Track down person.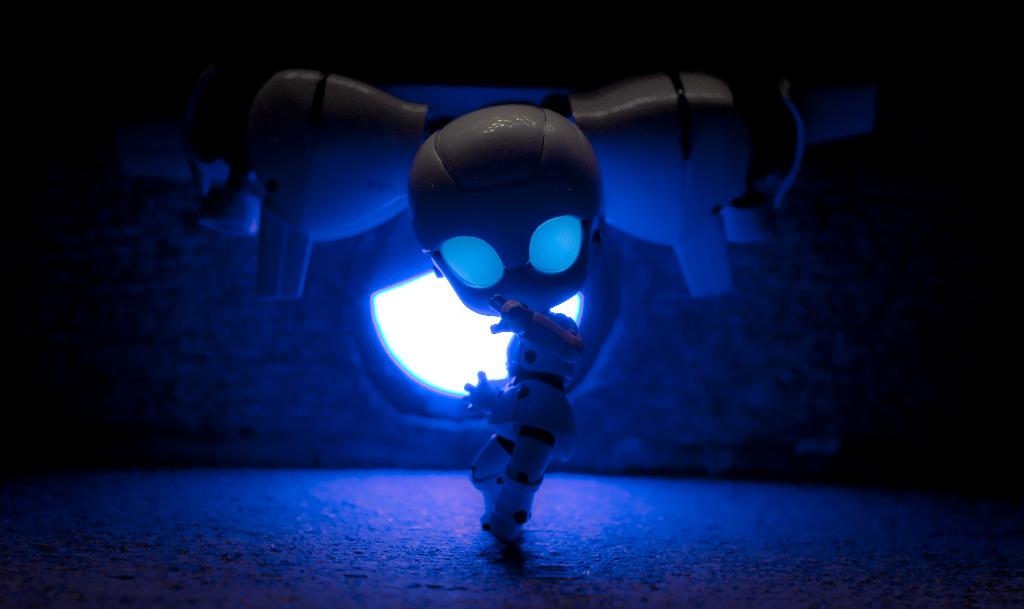
Tracked to pyautogui.locateOnScreen(250, 70, 739, 548).
